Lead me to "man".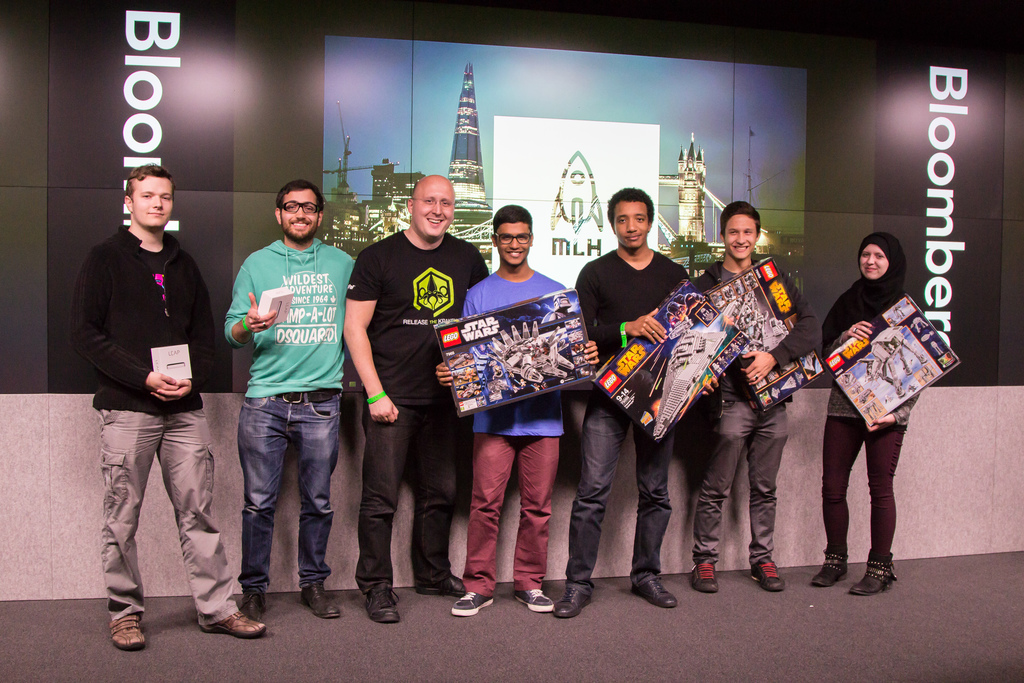
Lead to x1=564, y1=178, x2=735, y2=614.
